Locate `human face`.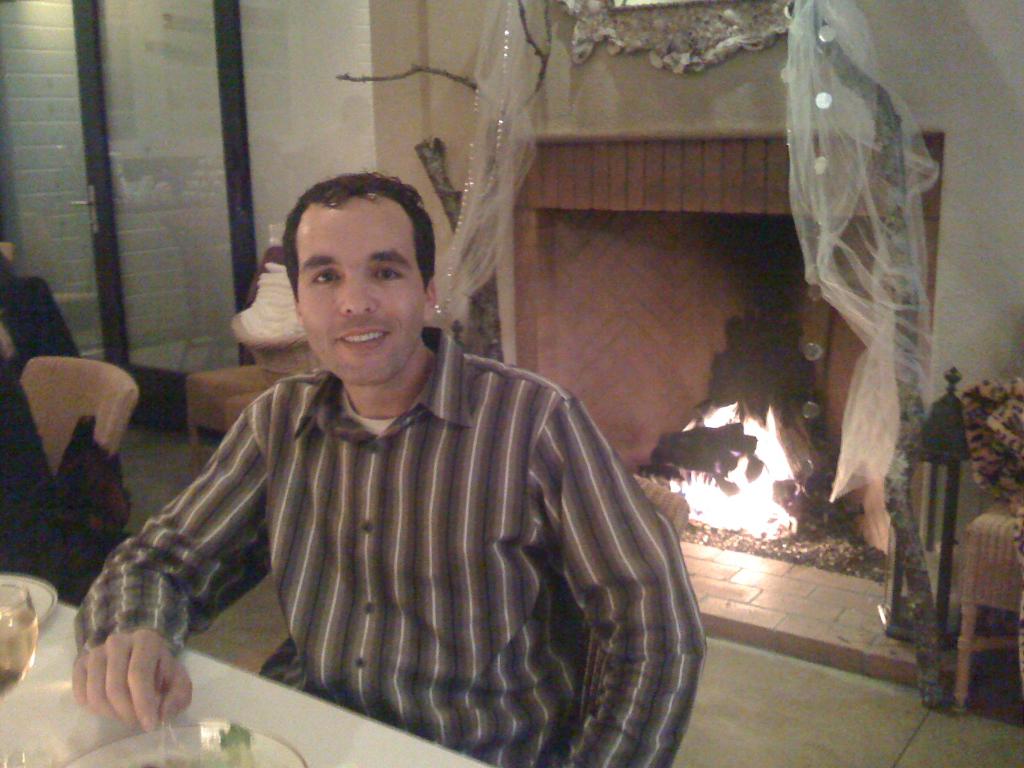
Bounding box: crop(294, 196, 429, 384).
